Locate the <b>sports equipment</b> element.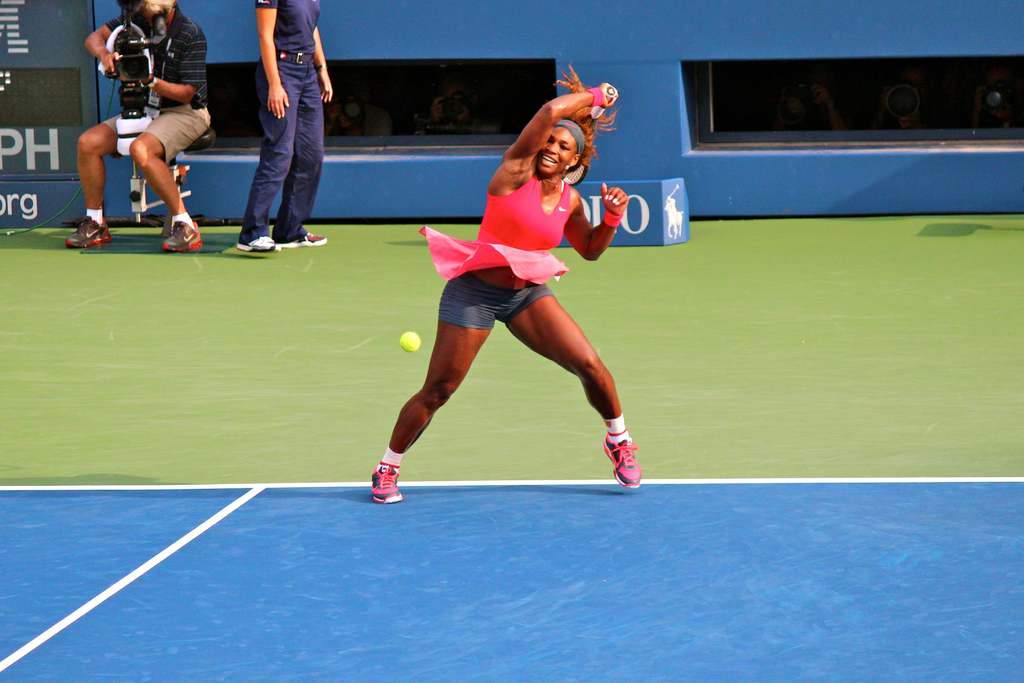
Element bbox: <region>398, 333, 423, 352</region>.
